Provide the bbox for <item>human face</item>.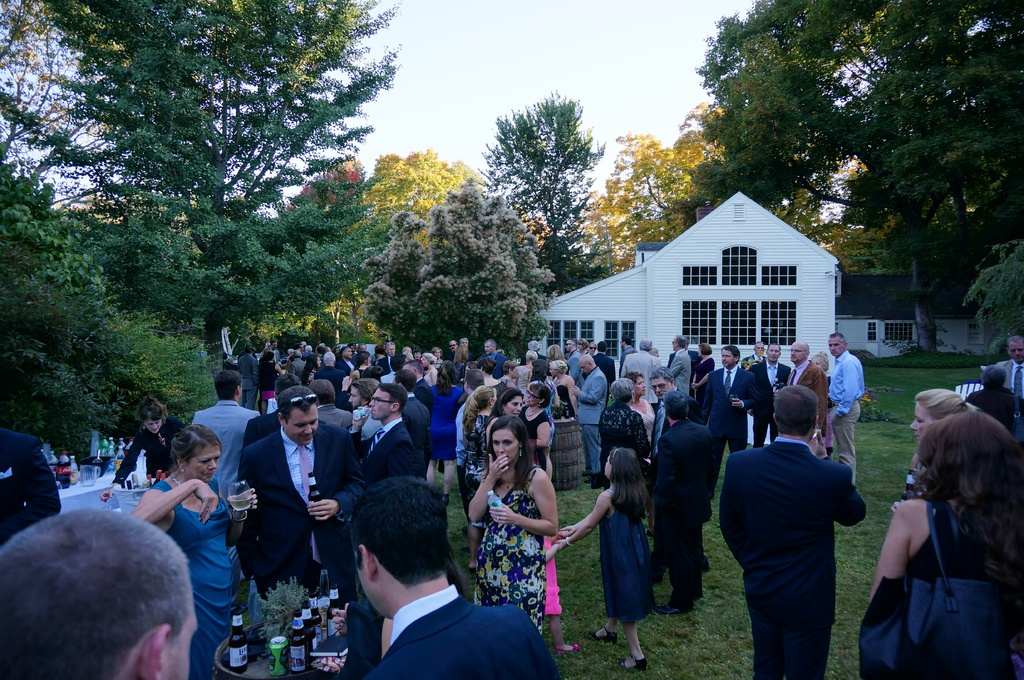
left=186, top=442, right=216, bottom=483.
